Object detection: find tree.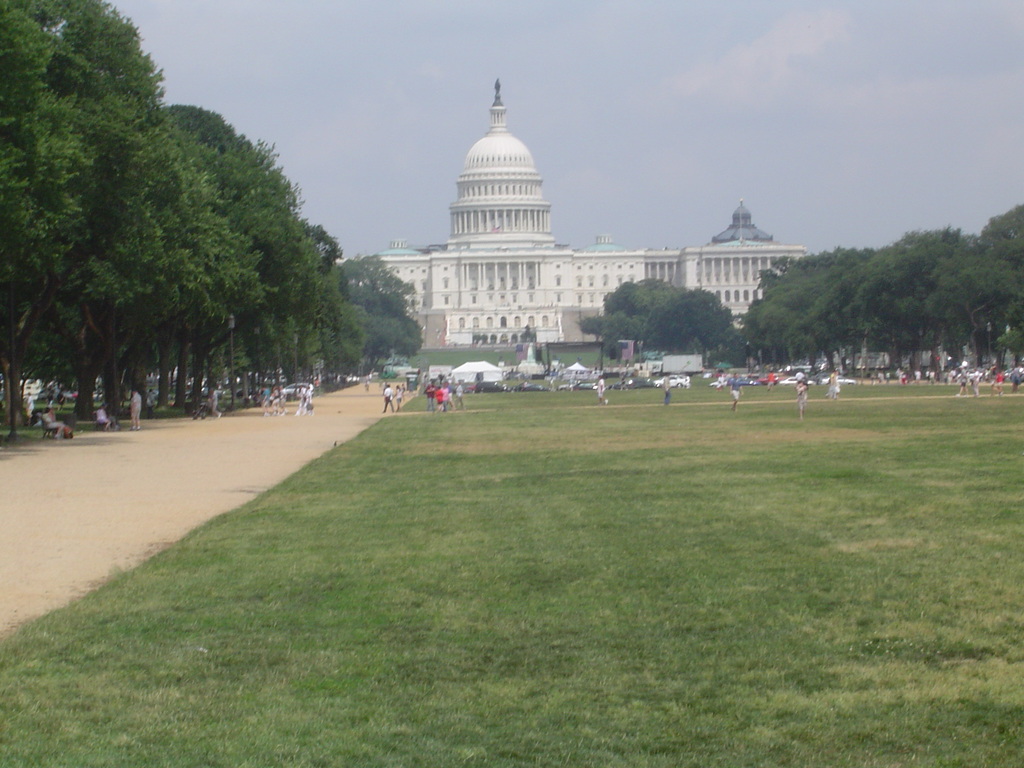
bbox=(332, 249, 429, 371).
